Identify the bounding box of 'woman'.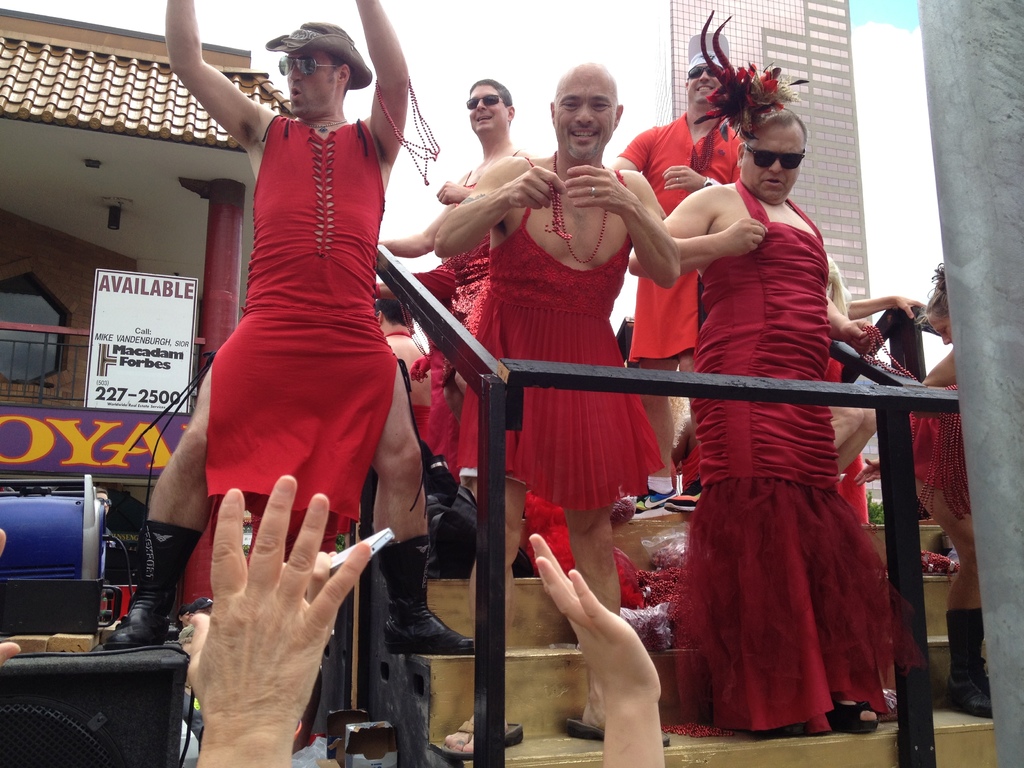
box(922, 262, 950, 346).
